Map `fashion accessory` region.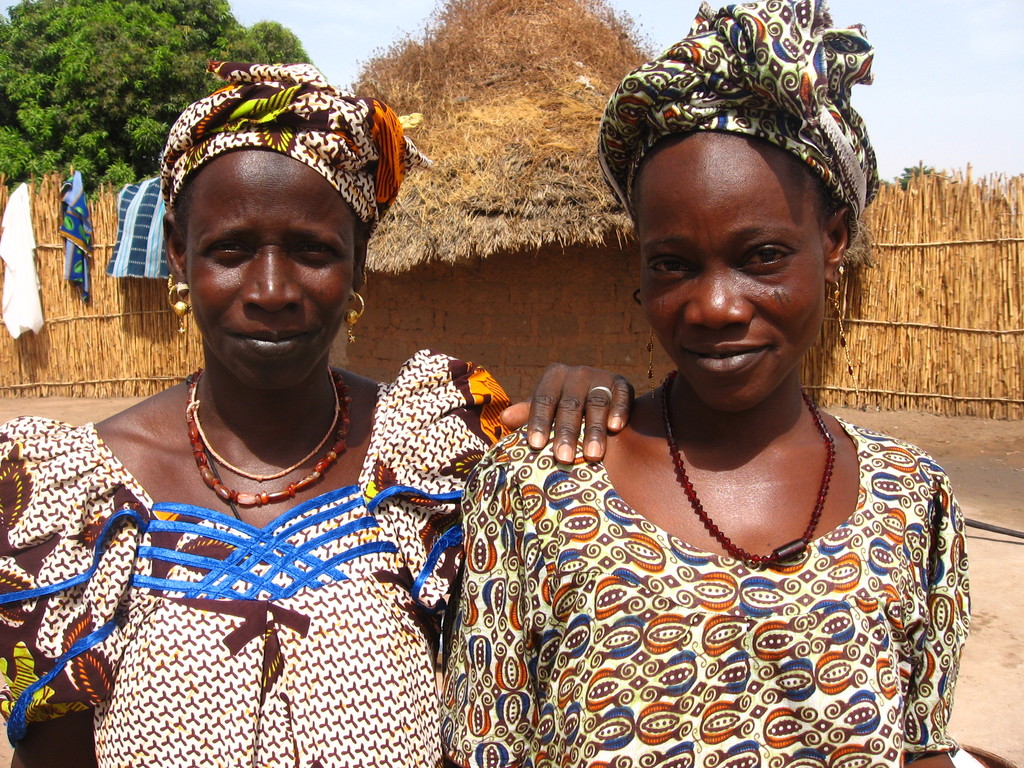
Mapped to 188:369:350:506.
